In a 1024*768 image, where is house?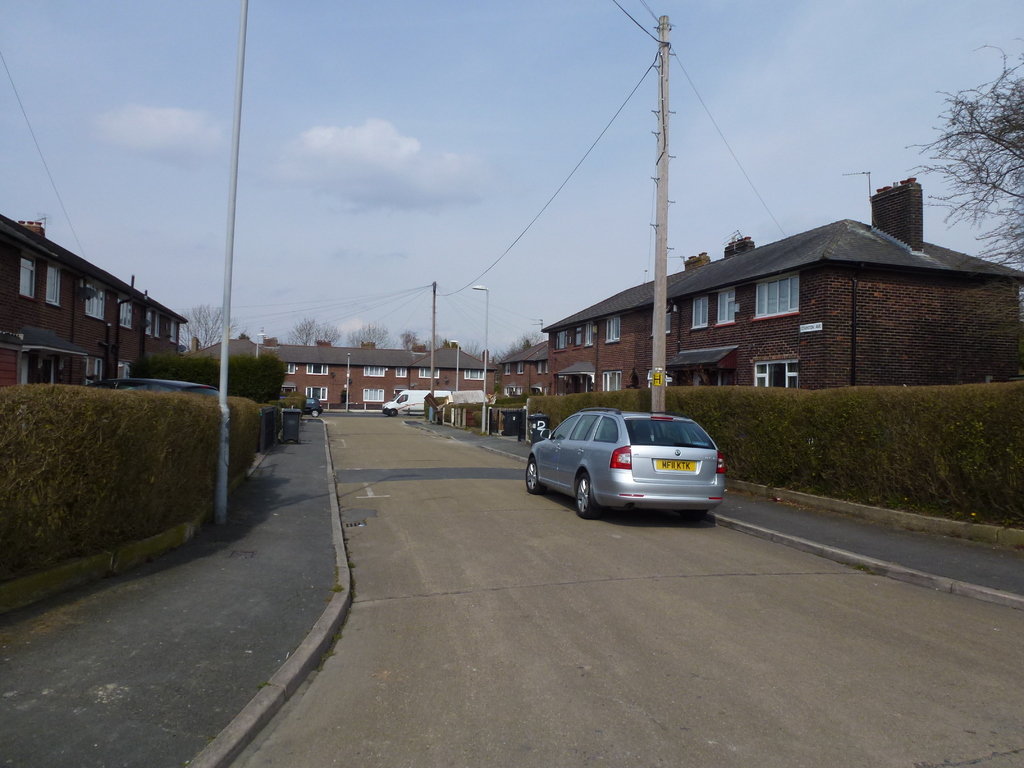
0,191,185,395.
